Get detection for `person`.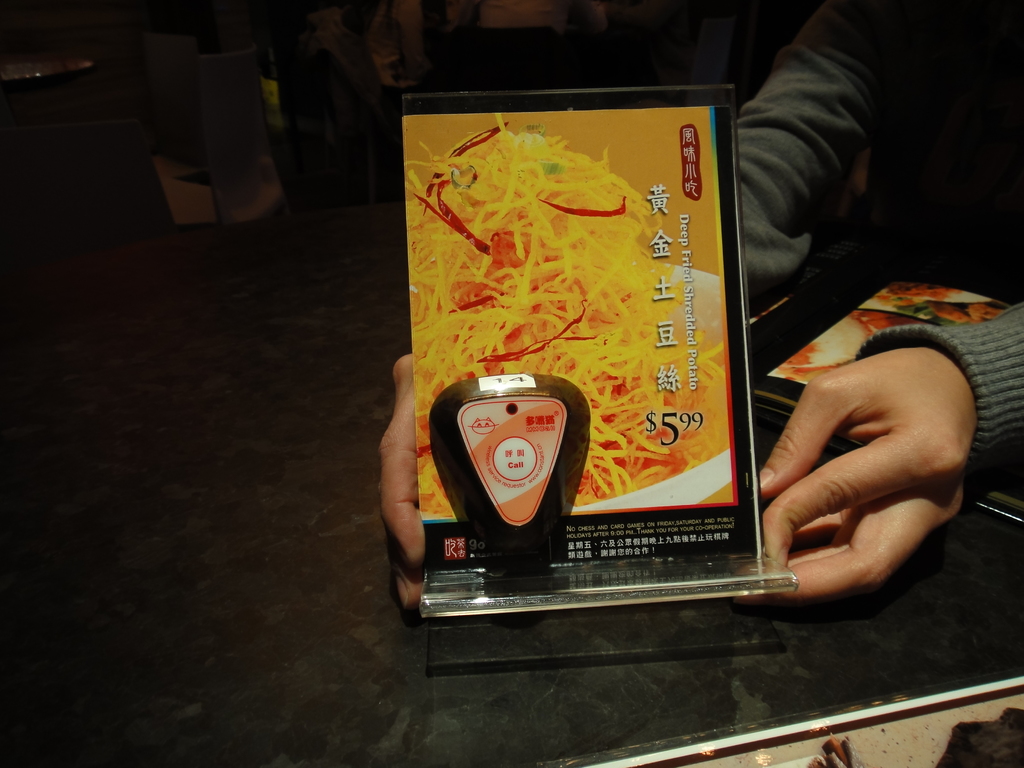
Detection: x1=755, y1=284, x2=1005, y2=582.
